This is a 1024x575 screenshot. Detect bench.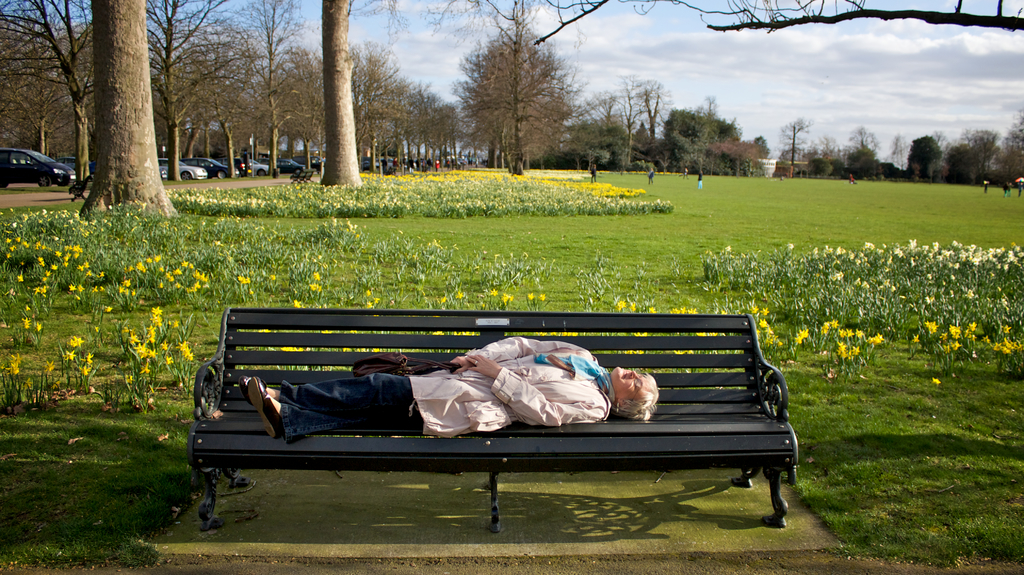
box(382, 166, 397, 175).
